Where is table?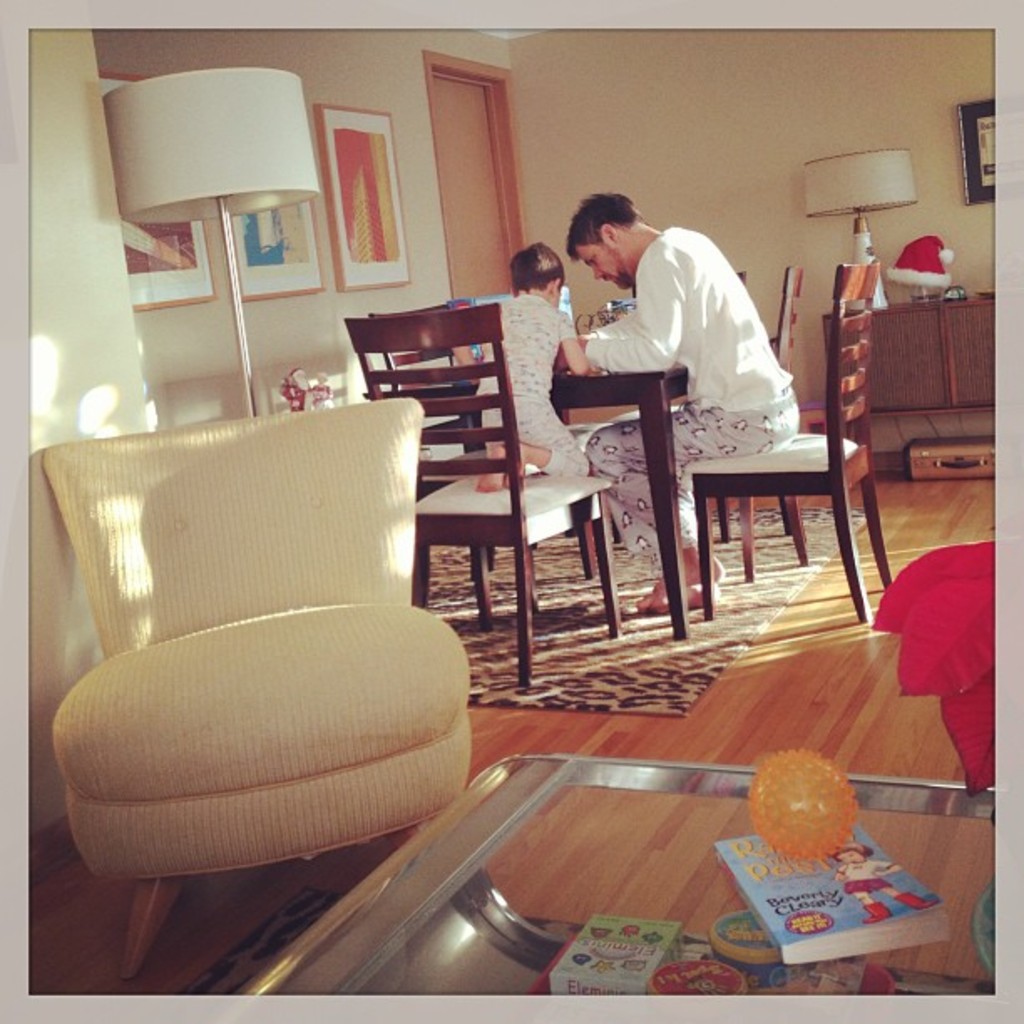
detection(407, 358, 716, 641).
